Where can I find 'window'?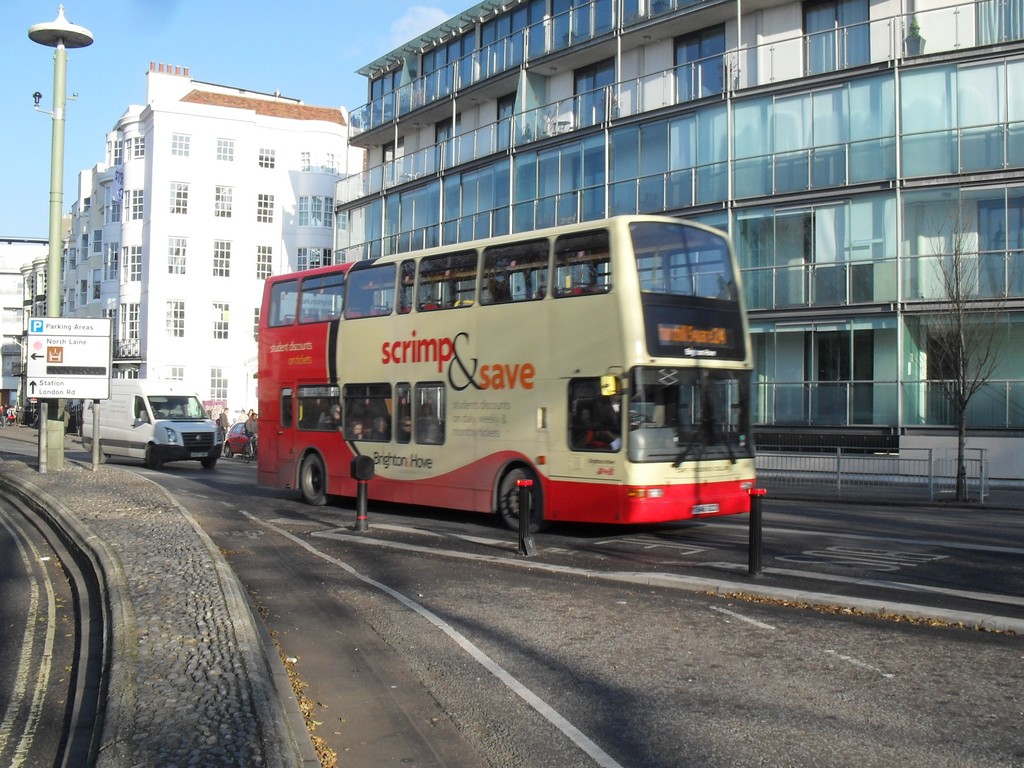
You can find it at x1=168, y1=132, x2=193, y2=157.
